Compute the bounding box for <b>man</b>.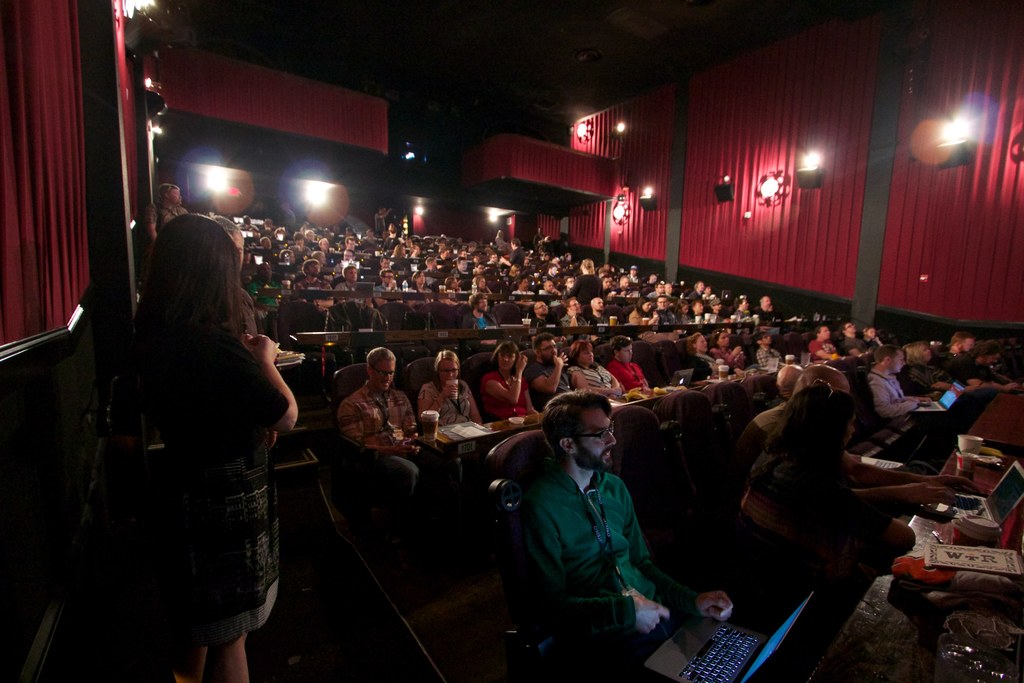
x1=305 y1=227 x2=317 y2=249.
